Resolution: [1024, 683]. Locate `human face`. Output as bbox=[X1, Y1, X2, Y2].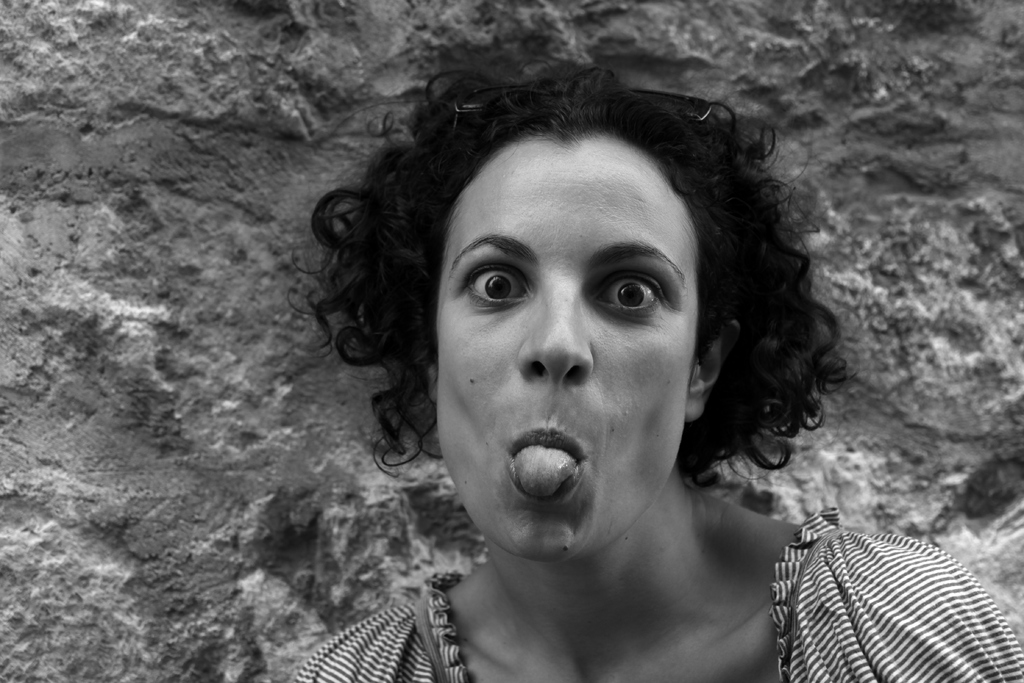
bbox=[439, 138, 693, 561].
